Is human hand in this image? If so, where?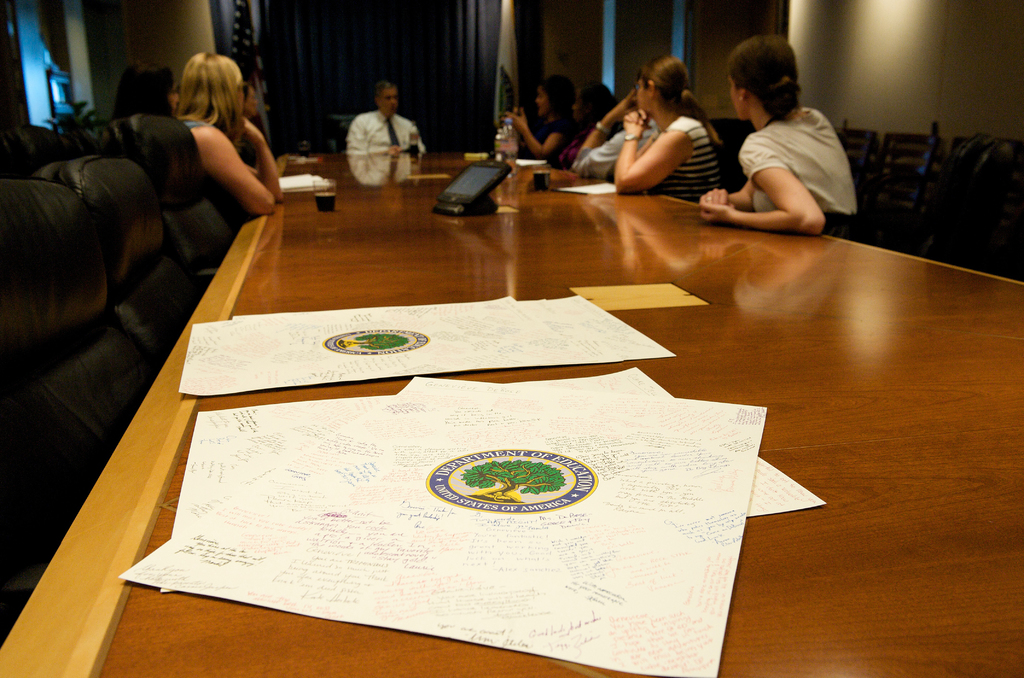
Yes, at bbox=[620, 88, 639, 118].
